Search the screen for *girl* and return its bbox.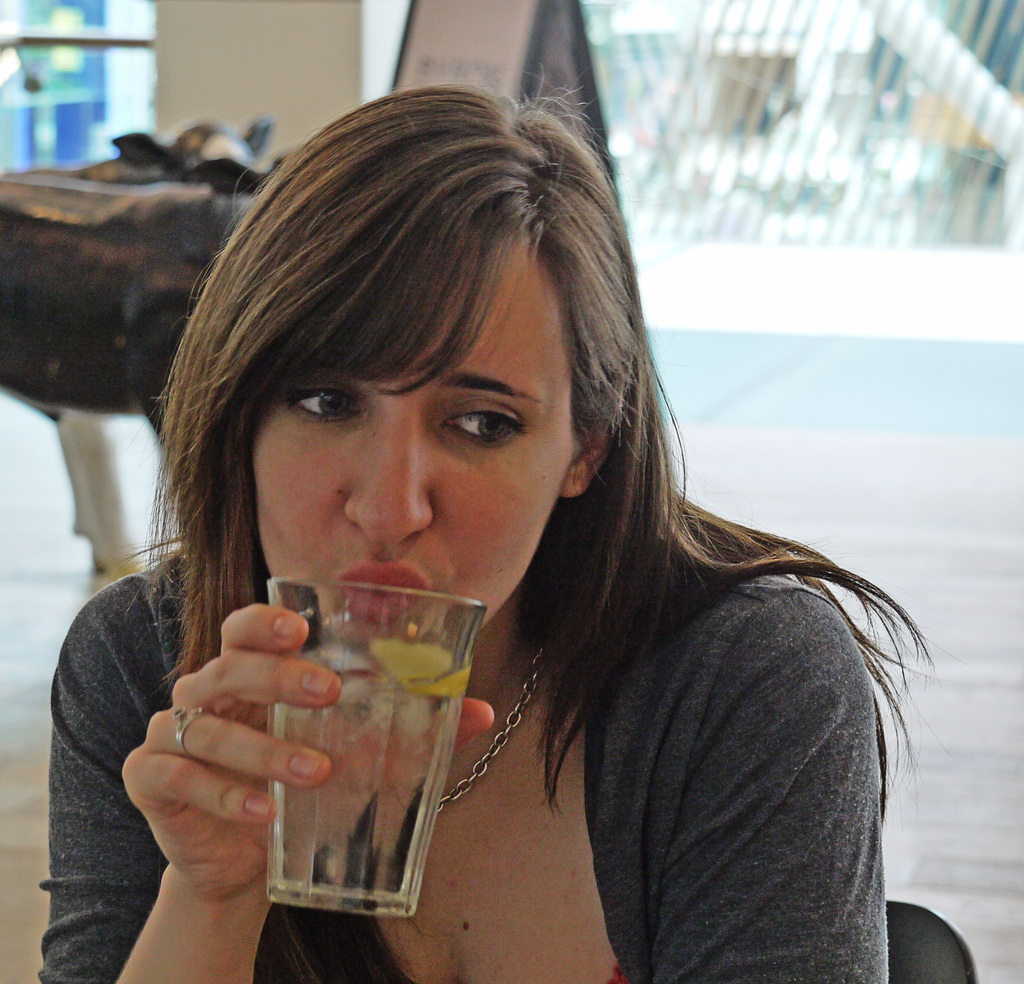
Found: [76,83,890,983].
